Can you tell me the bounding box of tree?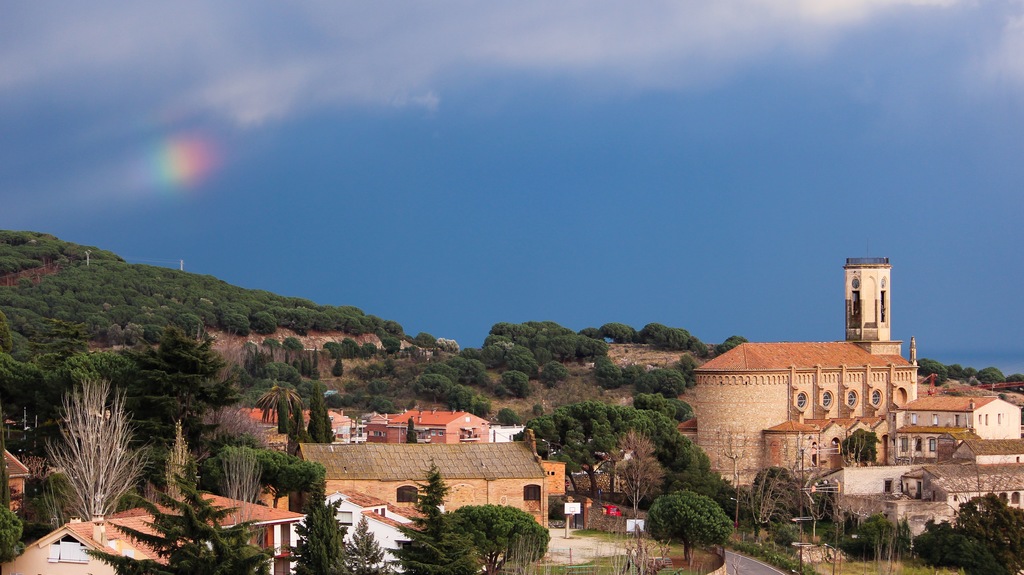
pyautogui.locateOnScreen(35, 356, 150, 526).
